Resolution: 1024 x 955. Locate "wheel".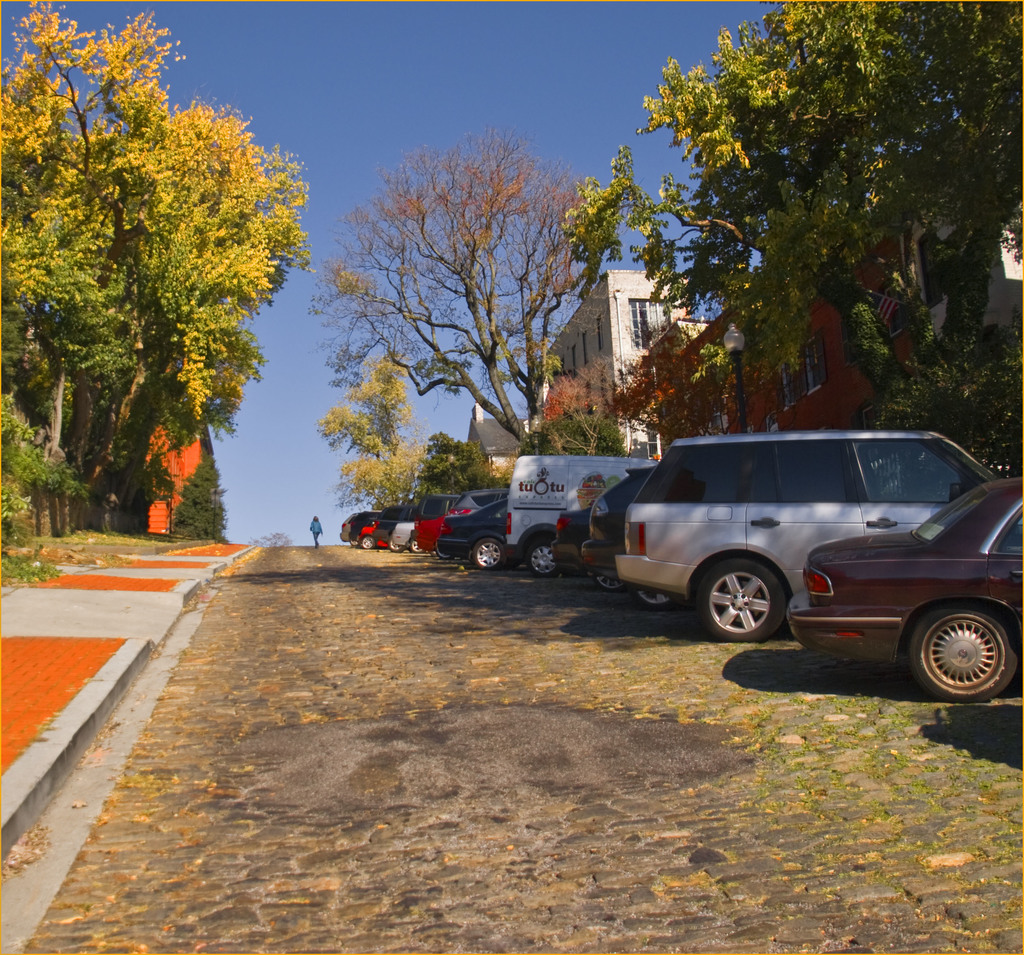
[left=358, top=536, right=378, bottom=548].
